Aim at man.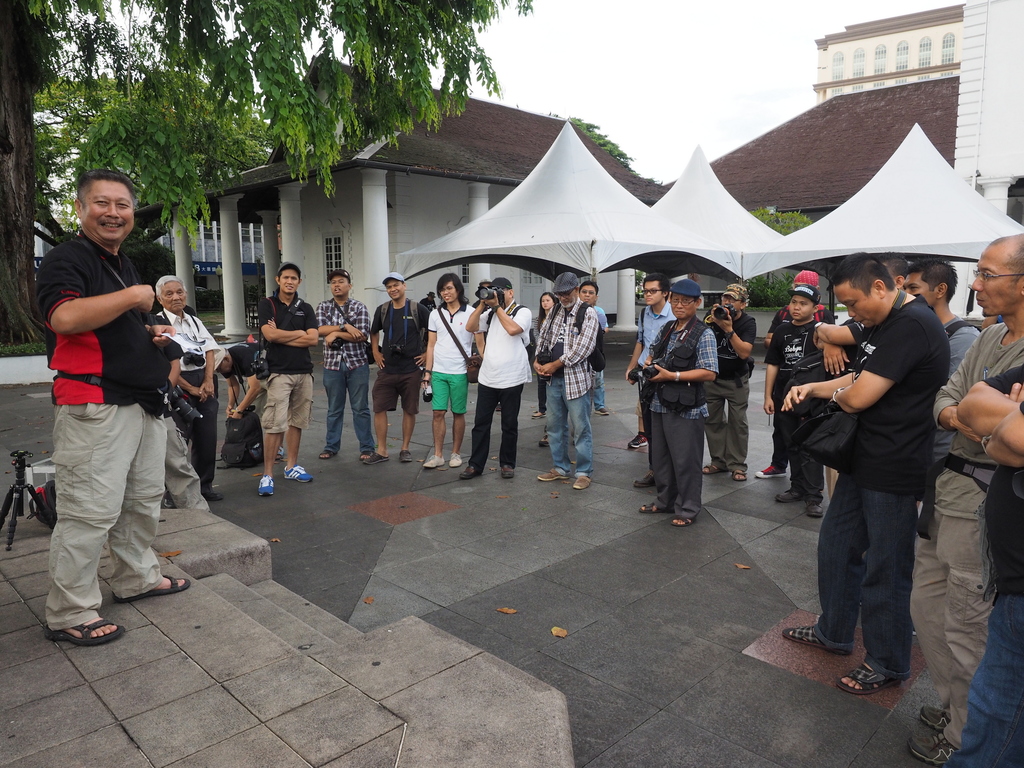
Aimed at [637,278,719,527].
